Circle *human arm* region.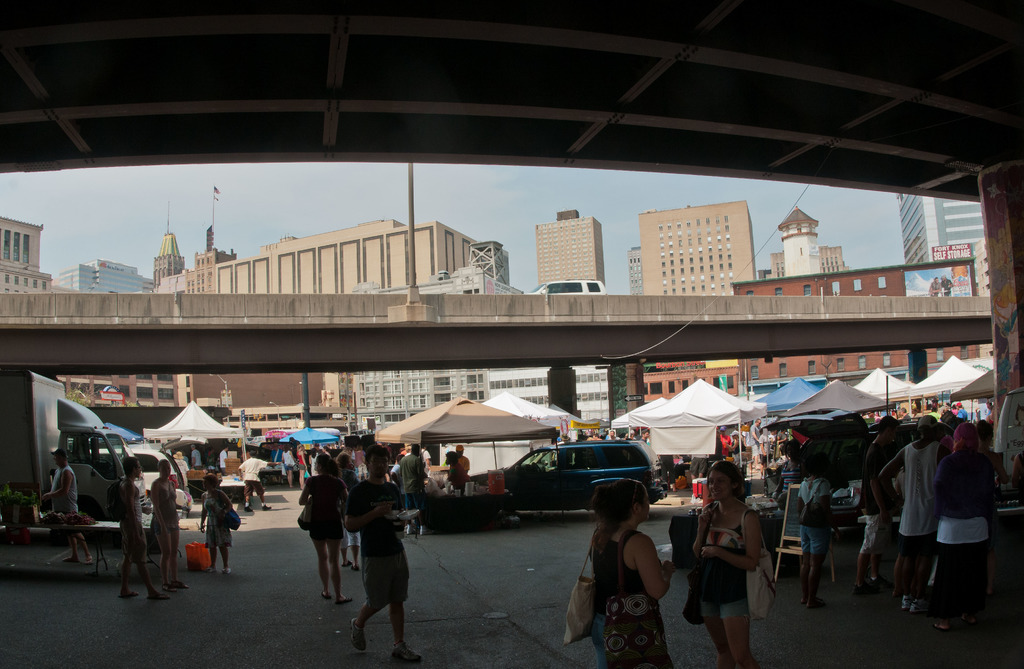
Region: bbox=[821, 490, 831, 522].
